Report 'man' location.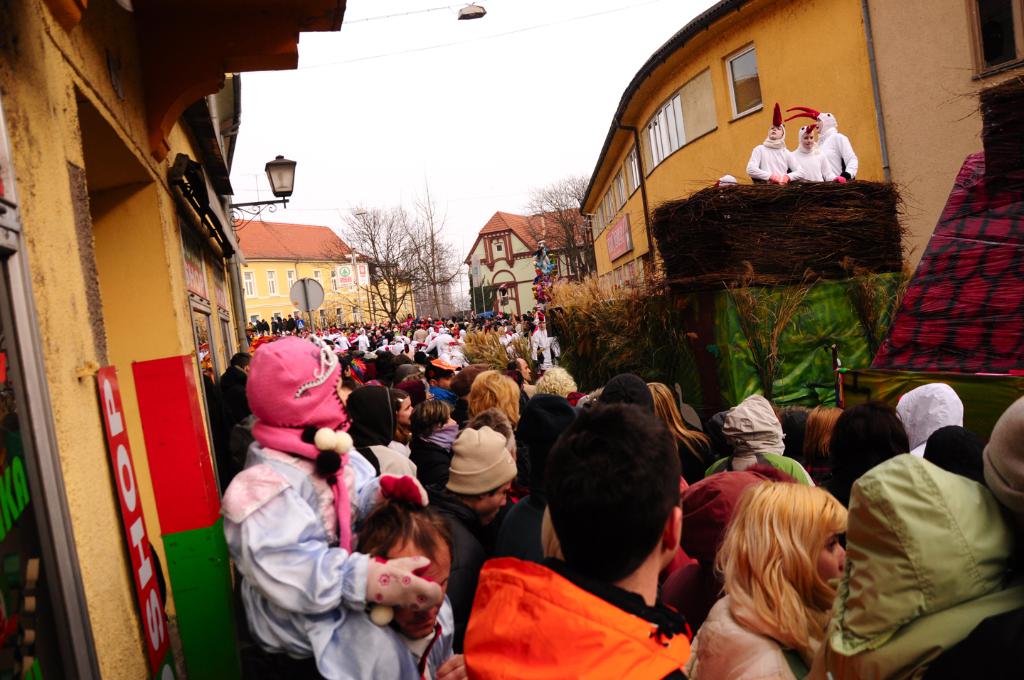
Report: x1=745 y1=124 x2=804 y2=187.
